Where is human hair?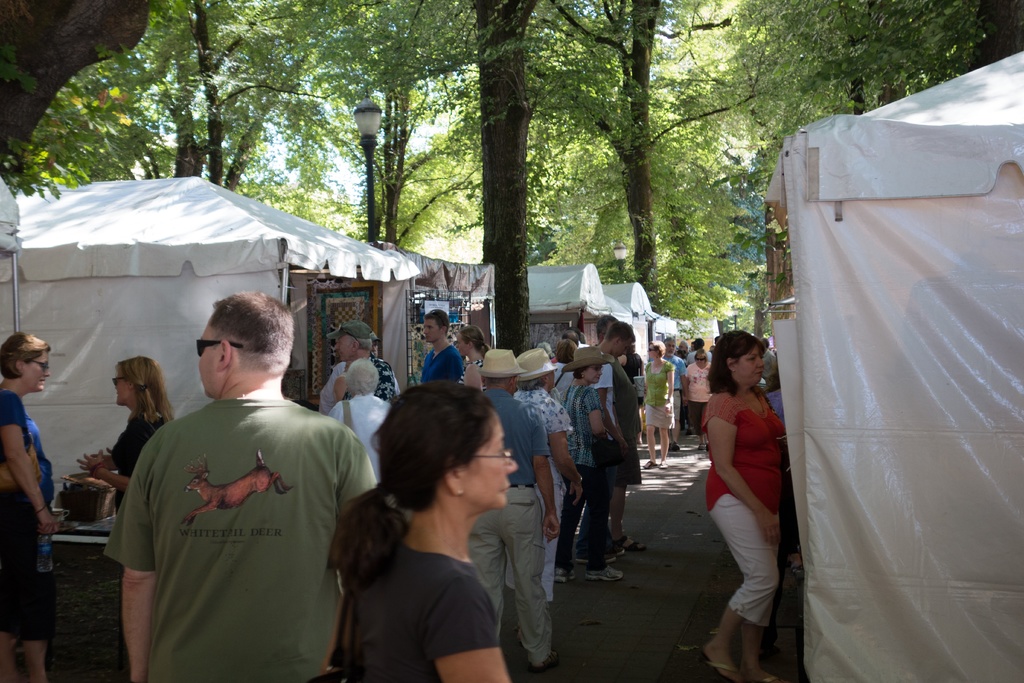
[x1=0, y1=331, x2=51, y2=378].
